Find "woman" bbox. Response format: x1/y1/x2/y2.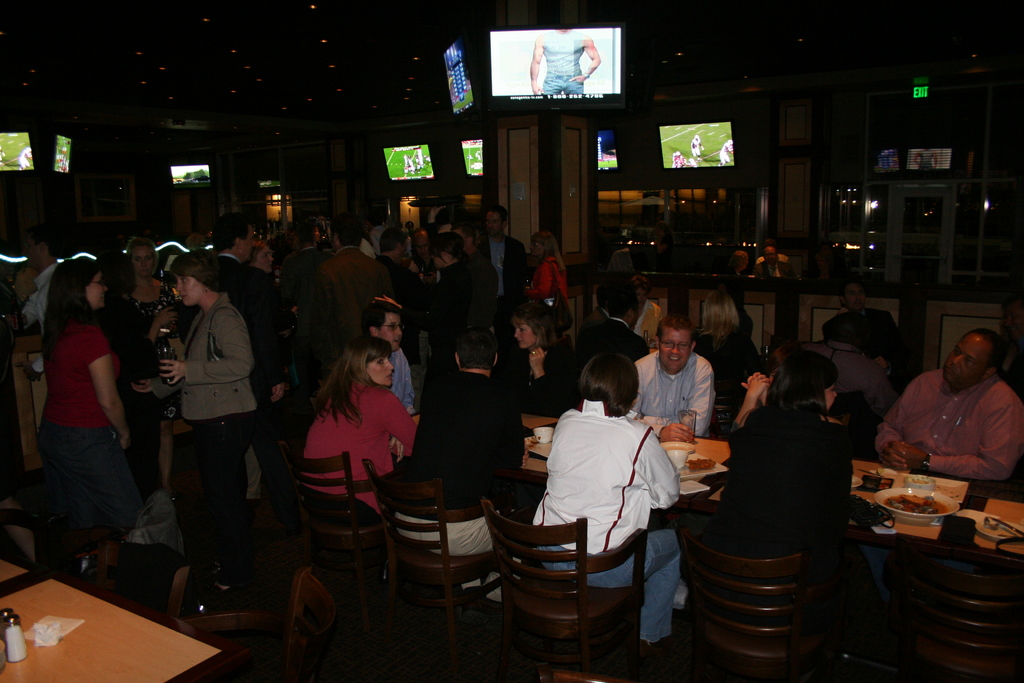
516/227/573/343.
